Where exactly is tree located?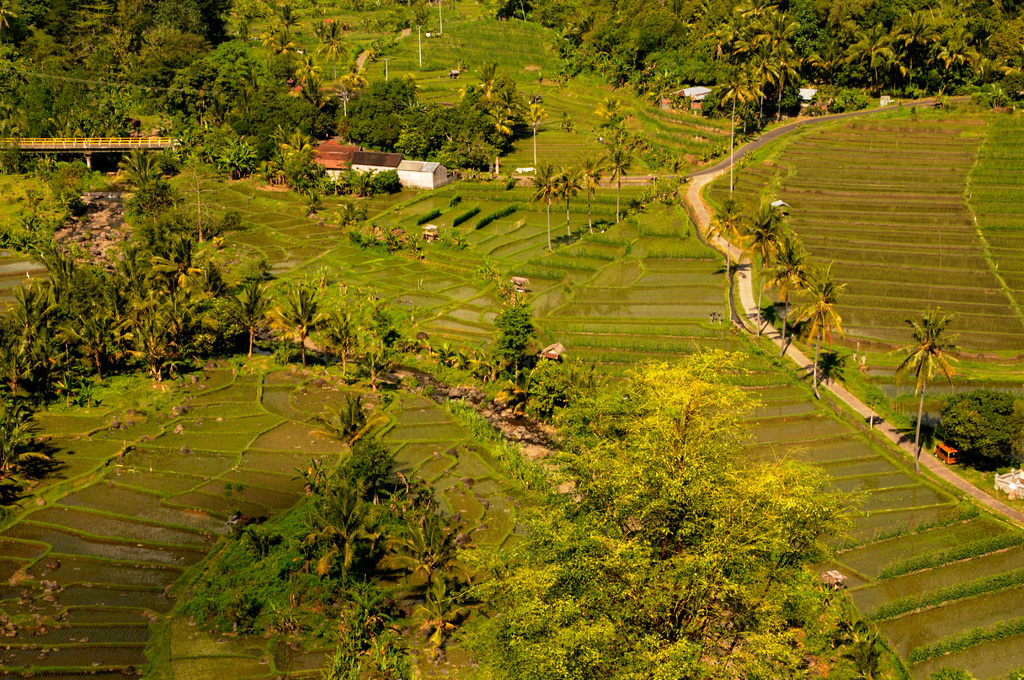
Its bounding box is l=556, t=170, r=576, b=231.
